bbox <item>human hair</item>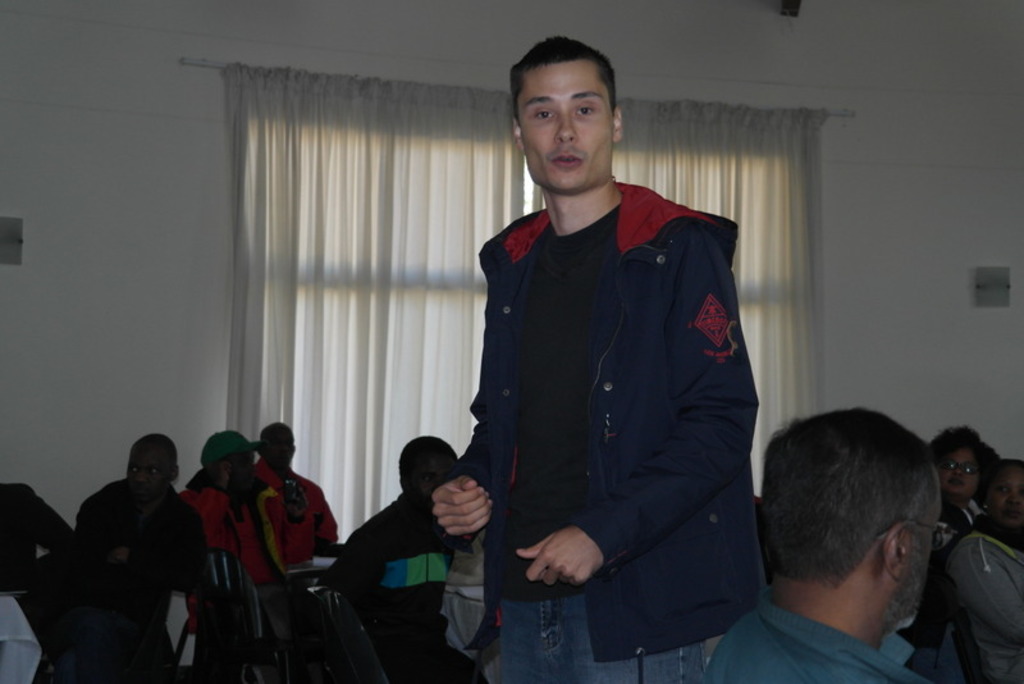
x1=758, y1=406, x2=943, y2=585
